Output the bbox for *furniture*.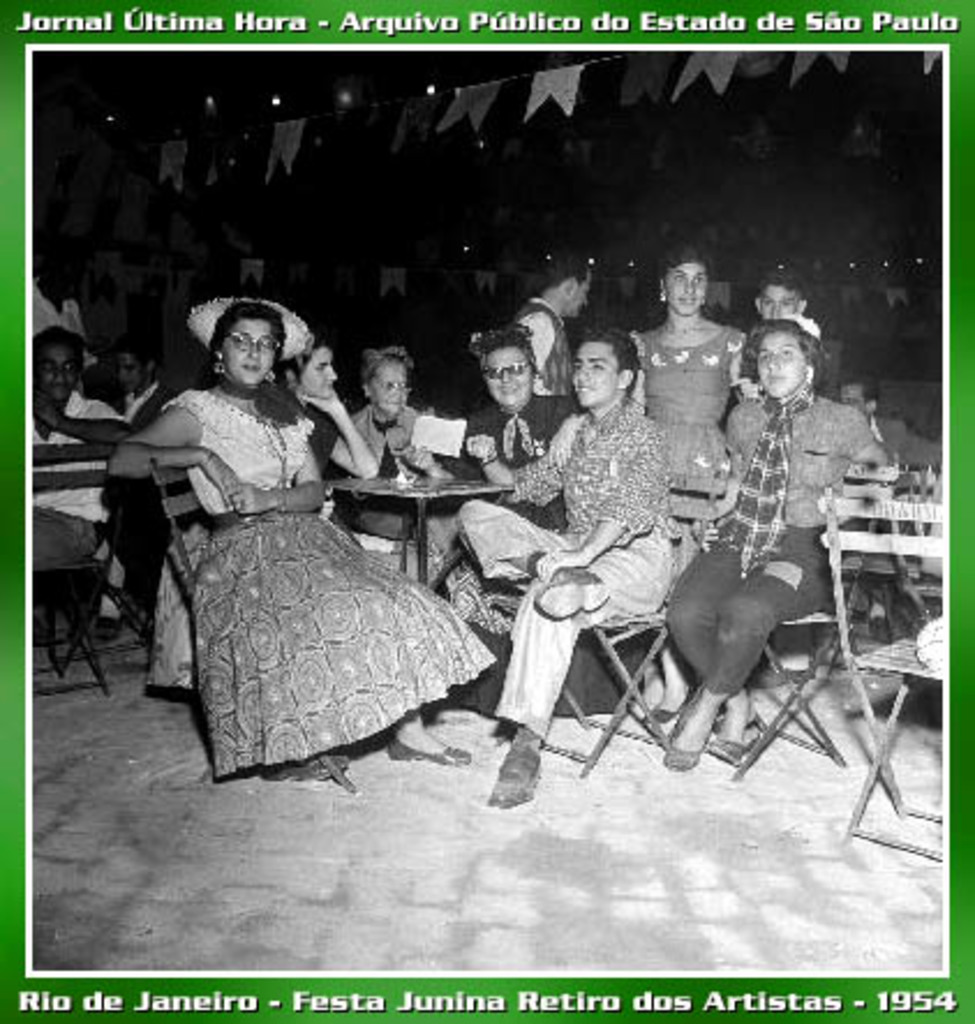
32,435,118,698.
